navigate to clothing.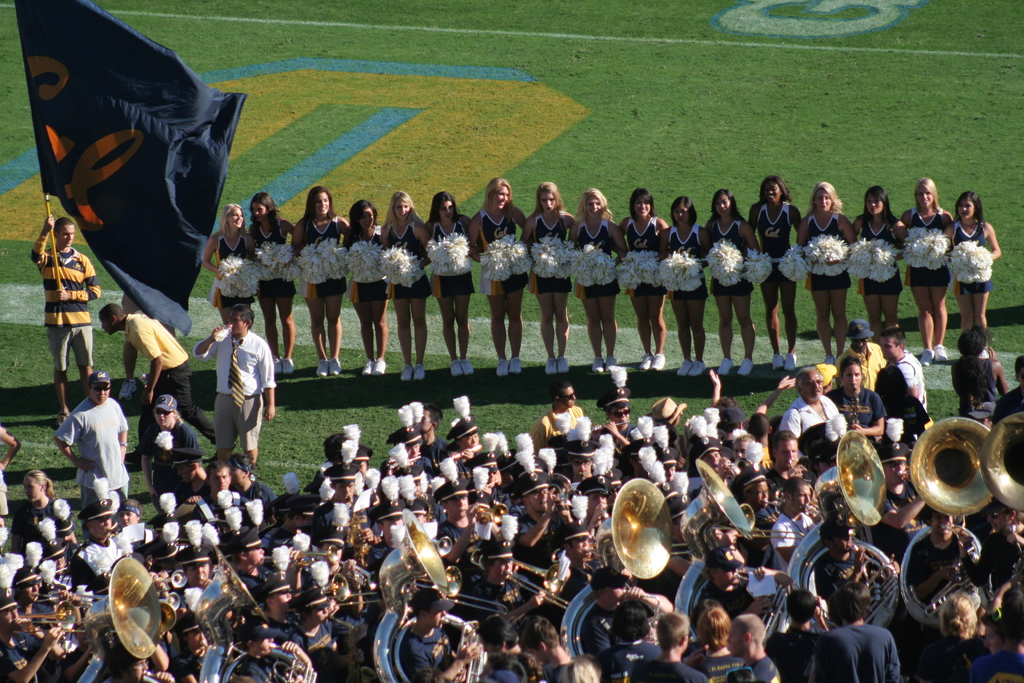
Navigation target: {"x1": 612, "y1": 424, "x2": 641, "y2": 466}.
